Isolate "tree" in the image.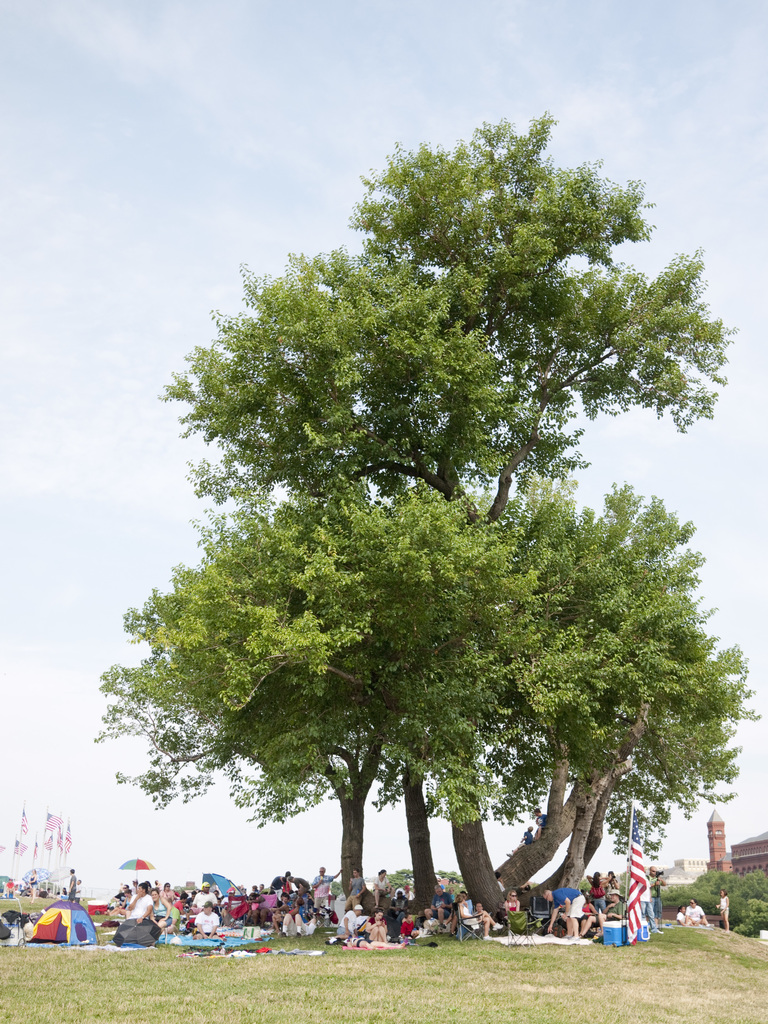
Isolated region: box(88, 122, 767, 929).
